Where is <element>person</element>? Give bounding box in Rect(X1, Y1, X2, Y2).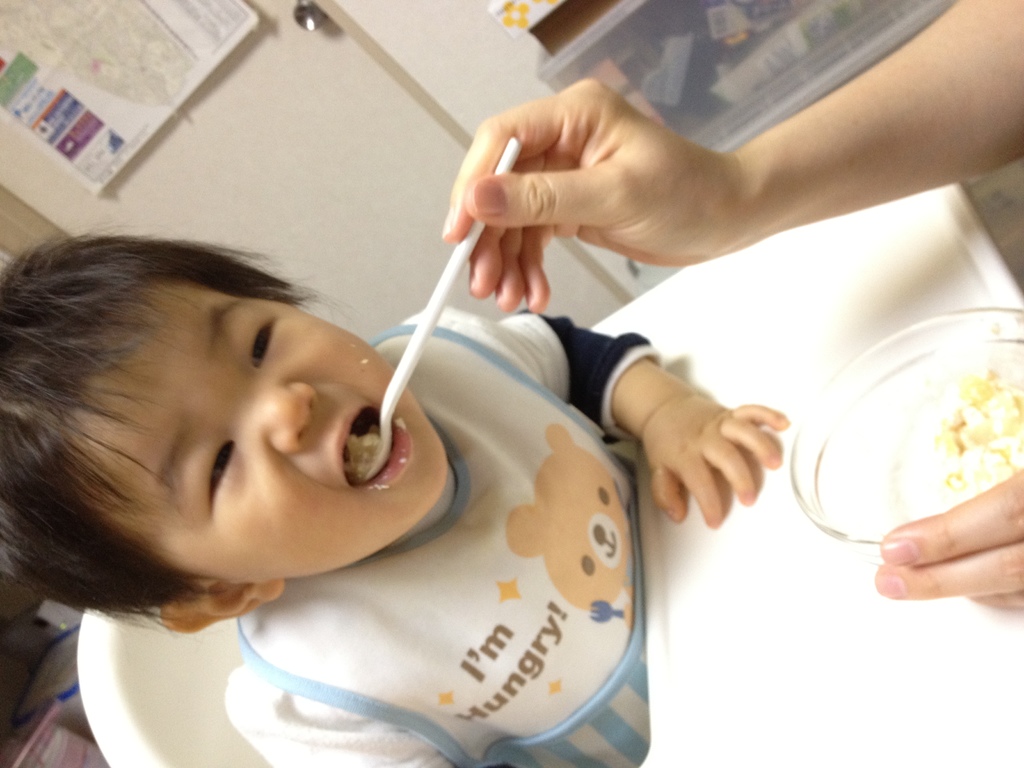
Rect(39, 136, 863, 737).
